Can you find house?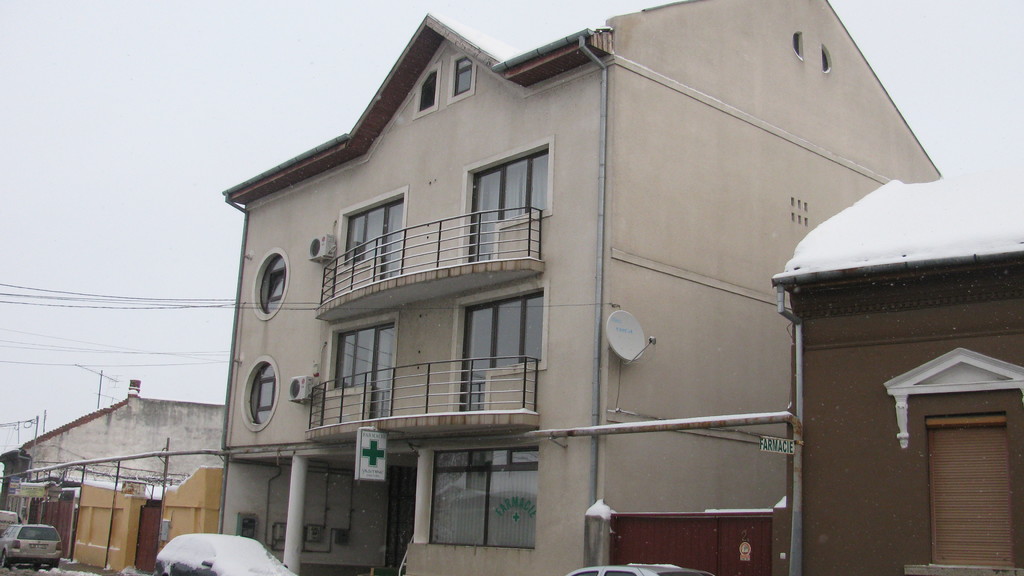
Yes, bounding box: region(15, 376, 240, 572).
